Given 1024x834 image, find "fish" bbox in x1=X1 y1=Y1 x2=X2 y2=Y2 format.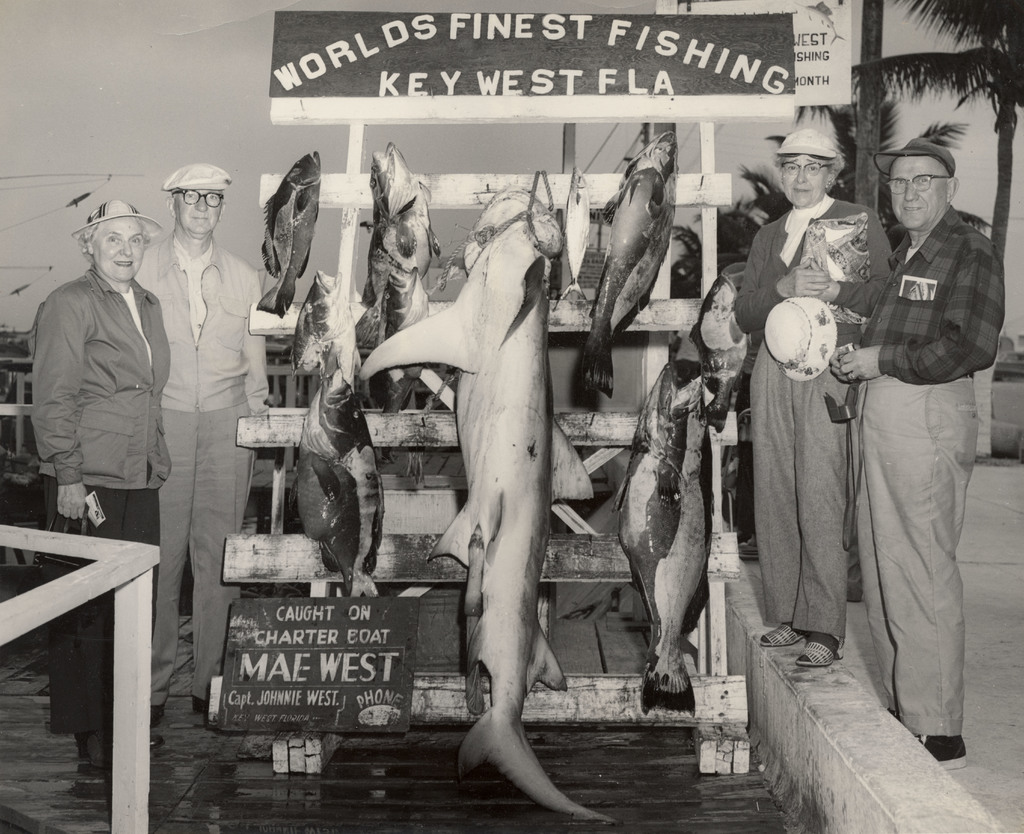
x1=292 y1=359 x2=387 y2=598.
